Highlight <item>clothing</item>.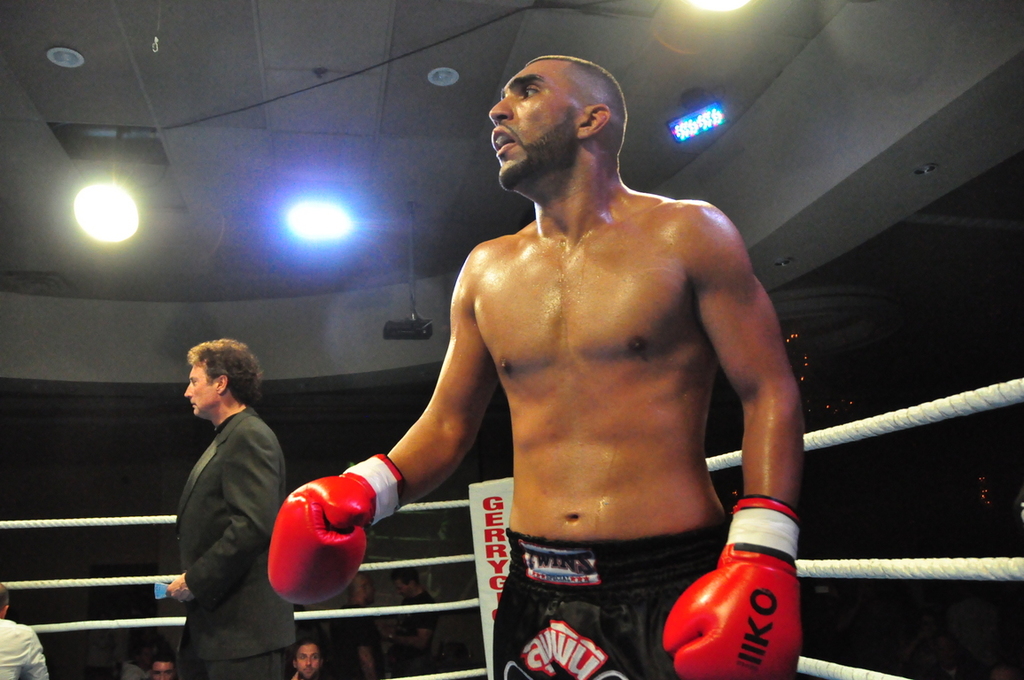
Highlighted region: {"left": 178, "top": 413, "right": 296, "bottom": 679}.
